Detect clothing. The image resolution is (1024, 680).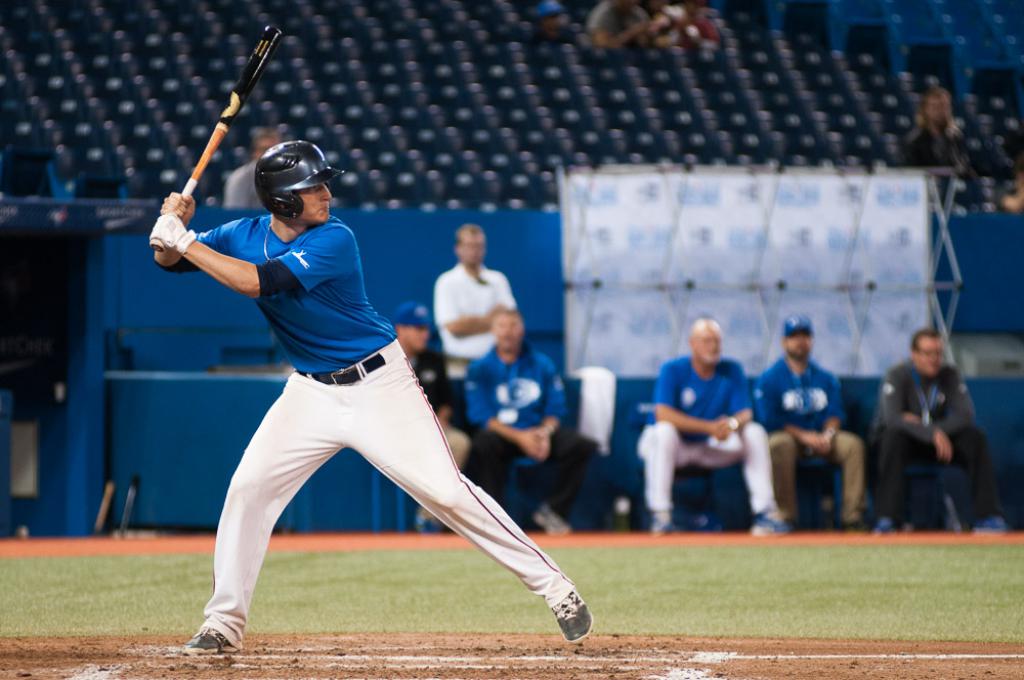
(left=886, top=330, right=996, bottom=530).
